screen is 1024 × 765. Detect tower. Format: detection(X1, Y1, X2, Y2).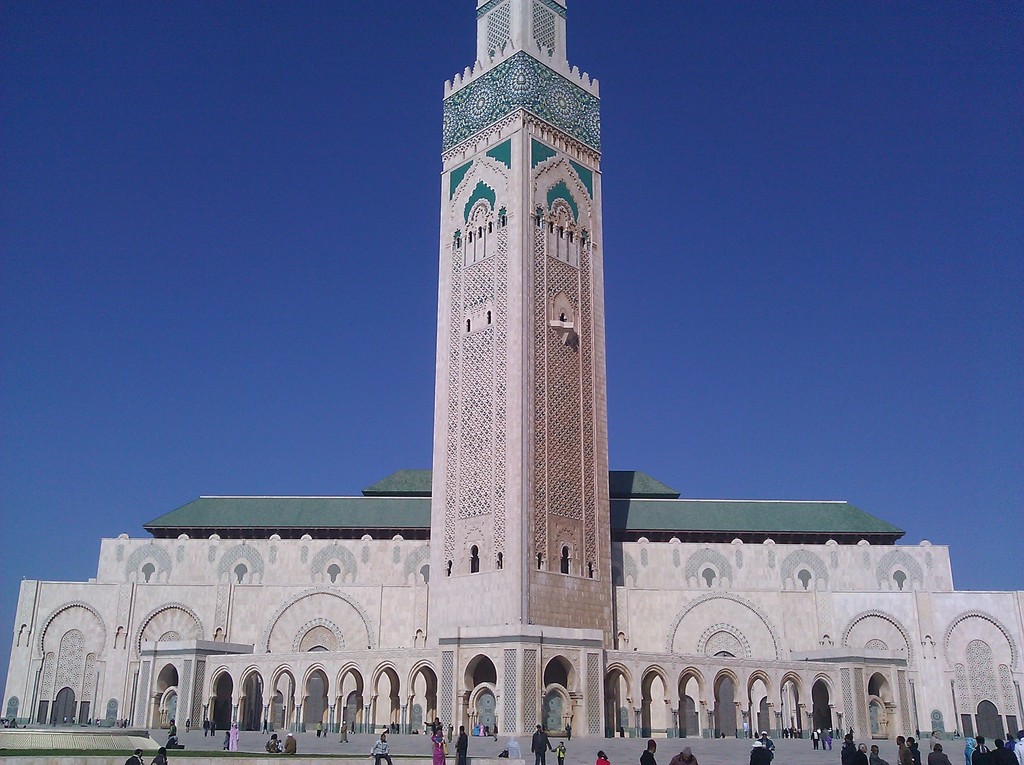
detection(428, 0, 612, 638).
